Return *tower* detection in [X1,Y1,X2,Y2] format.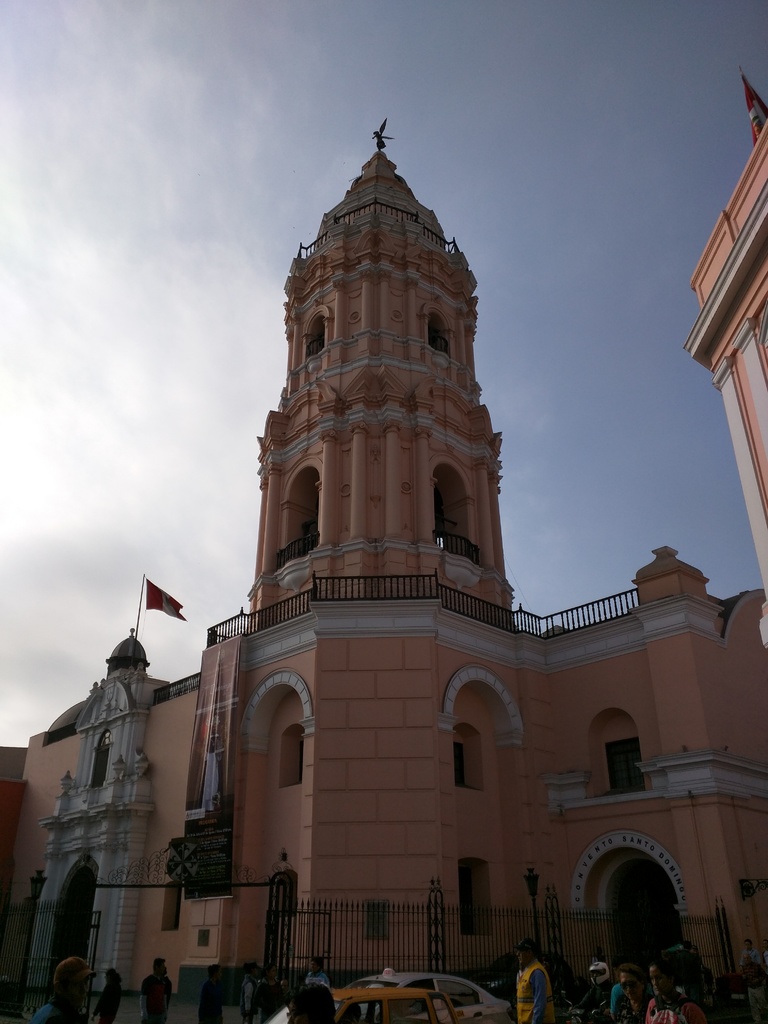
[250,126,512,612].
